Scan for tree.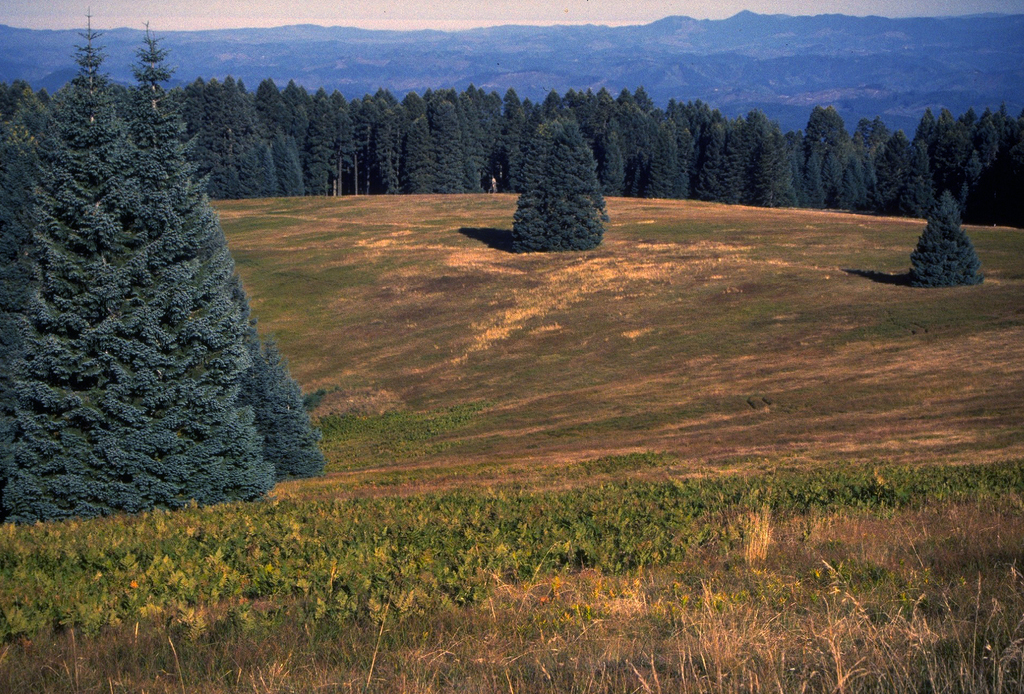
Scan result: select_region(517, 110, 614, 251).
